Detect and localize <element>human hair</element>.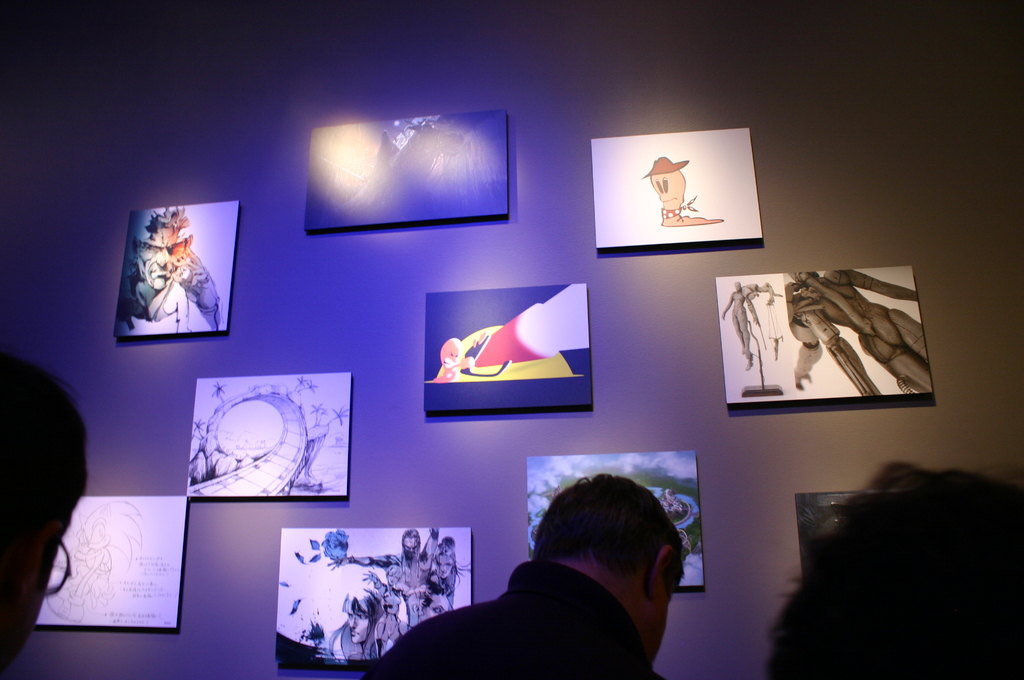
Localized at Rect(492, 479, 688, 612).
